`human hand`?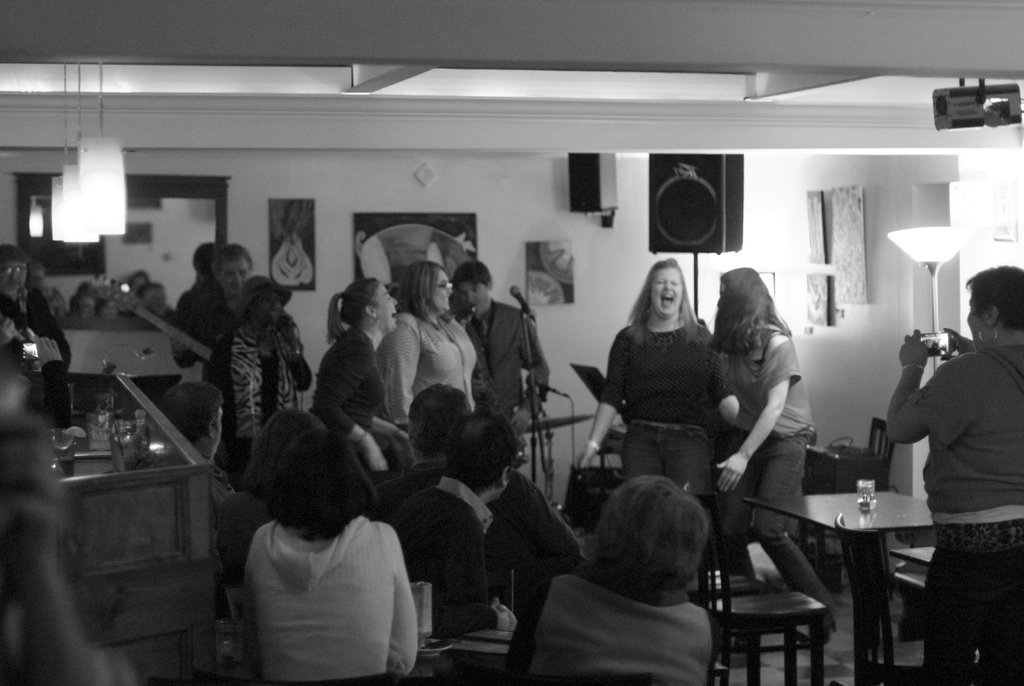
[left=573, top=441, right=598, bottom=474]
